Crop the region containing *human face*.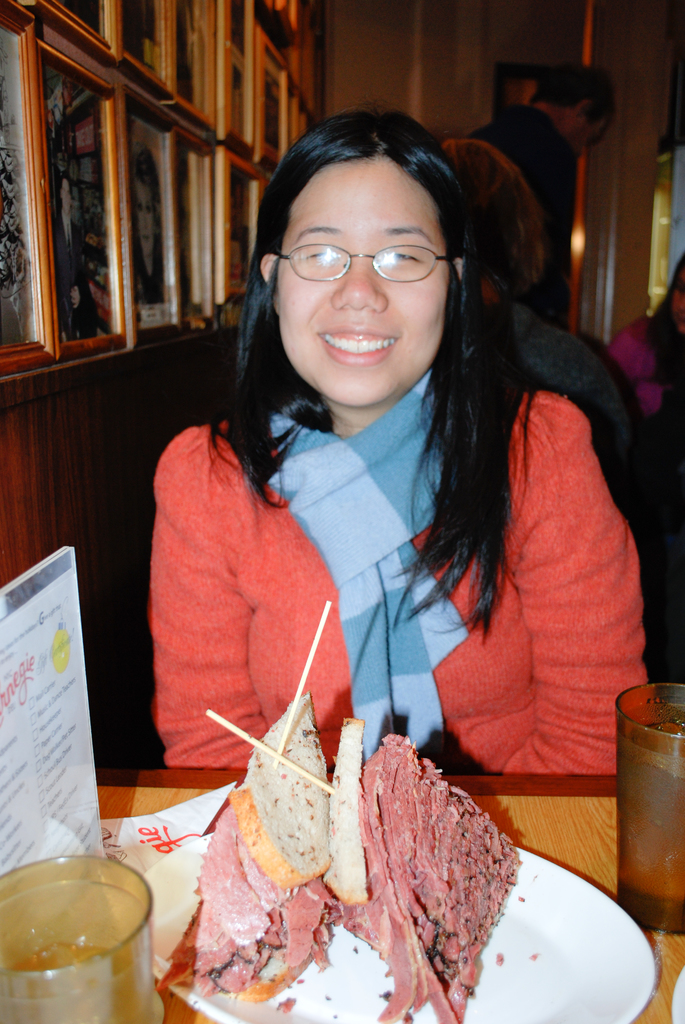
Crop region: (667,263,684,338).
